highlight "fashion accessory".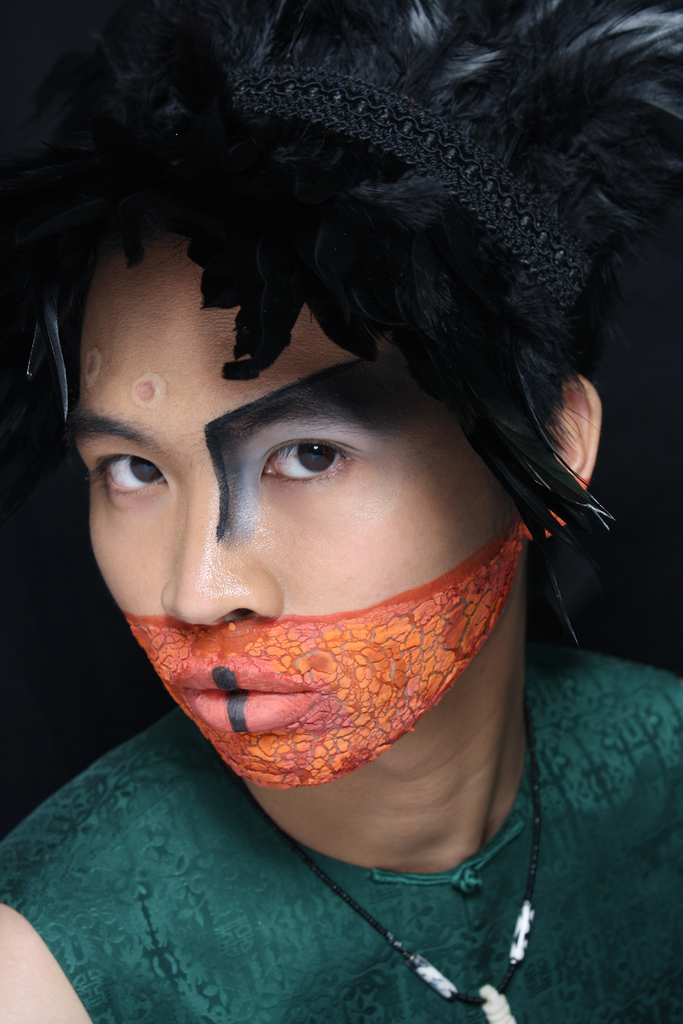
Highlighted region: [233,675,546,1023].
